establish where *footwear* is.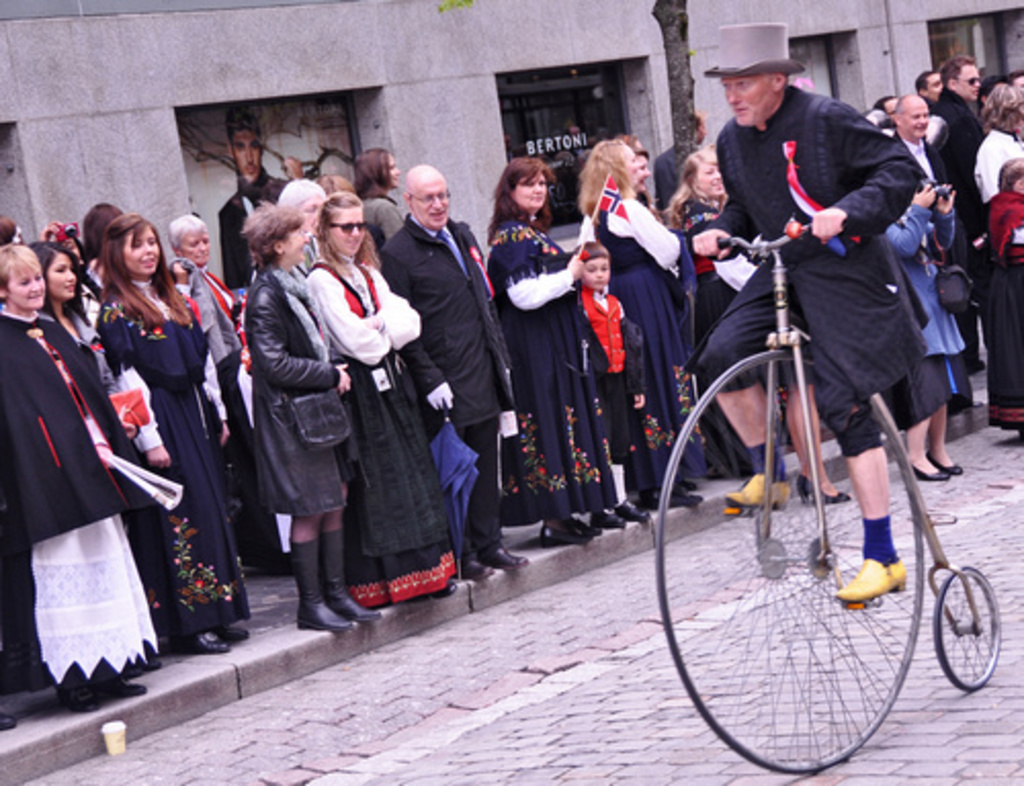
Established at bbox=[571, 518, 602, 540].
